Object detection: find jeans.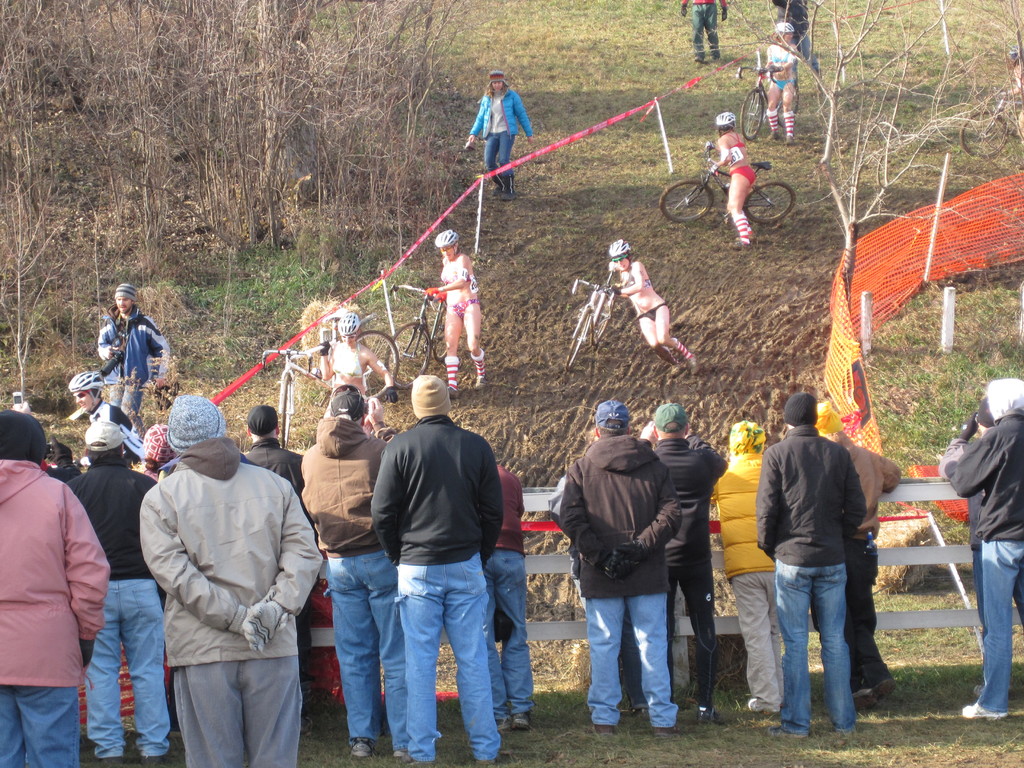
[316,544,395,735].
